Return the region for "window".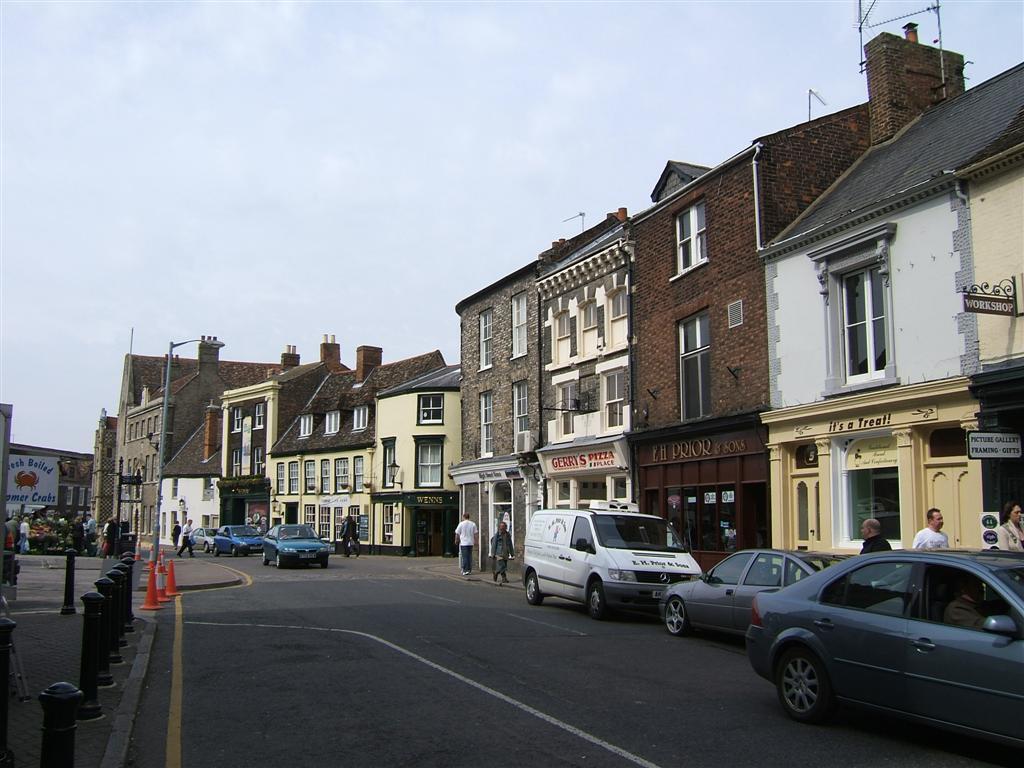
select_region(354, 456, 362, 493).
